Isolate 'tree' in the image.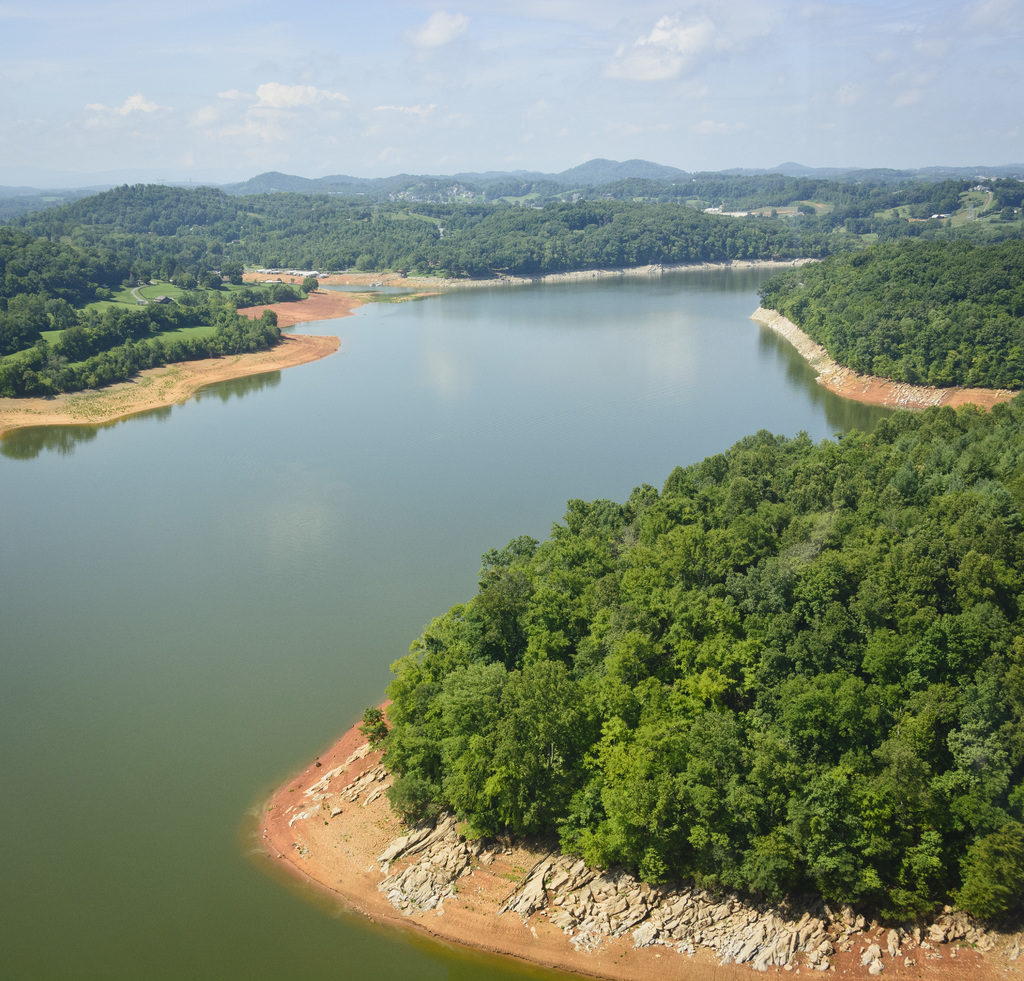
Isolated region: bbox(5, 174, 1023, 403).
